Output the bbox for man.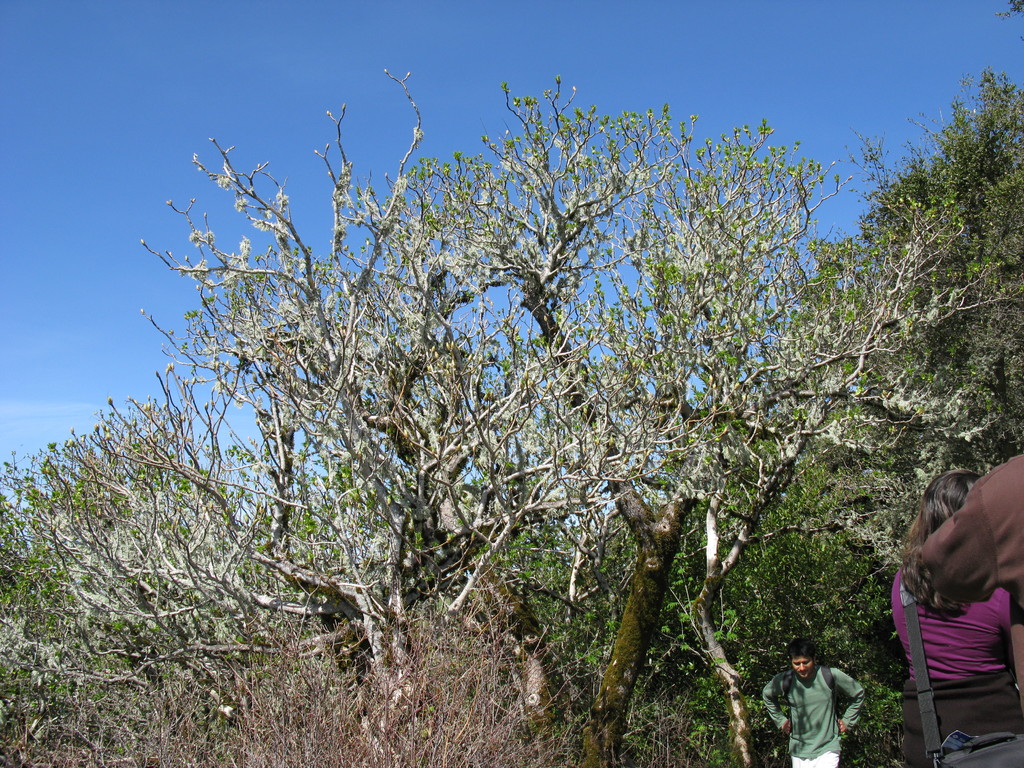
[777,645,875,764].
